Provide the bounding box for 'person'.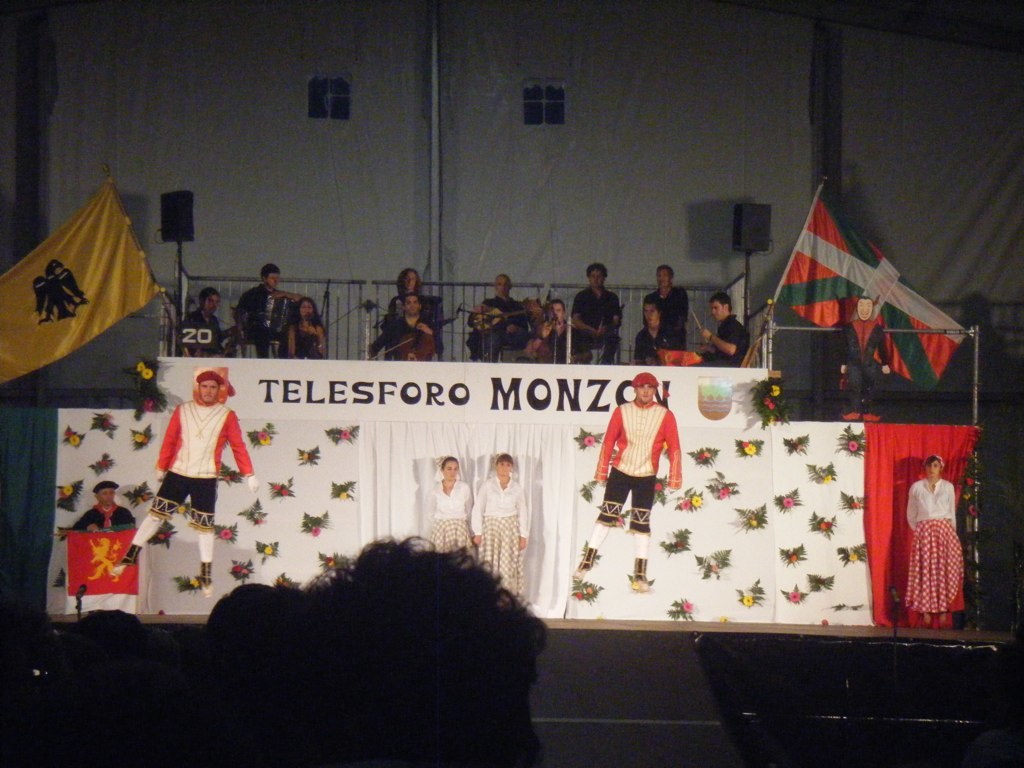
pyautogui.locateOnScreen(593, 364, 681, 568).
